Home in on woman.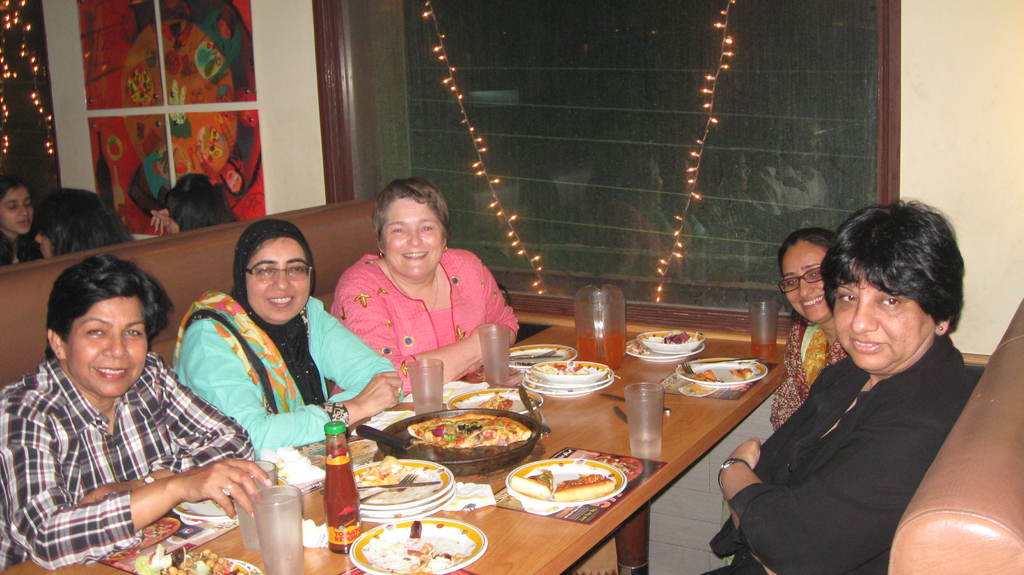
Homed in at box=[692, 199, 980, 574].
